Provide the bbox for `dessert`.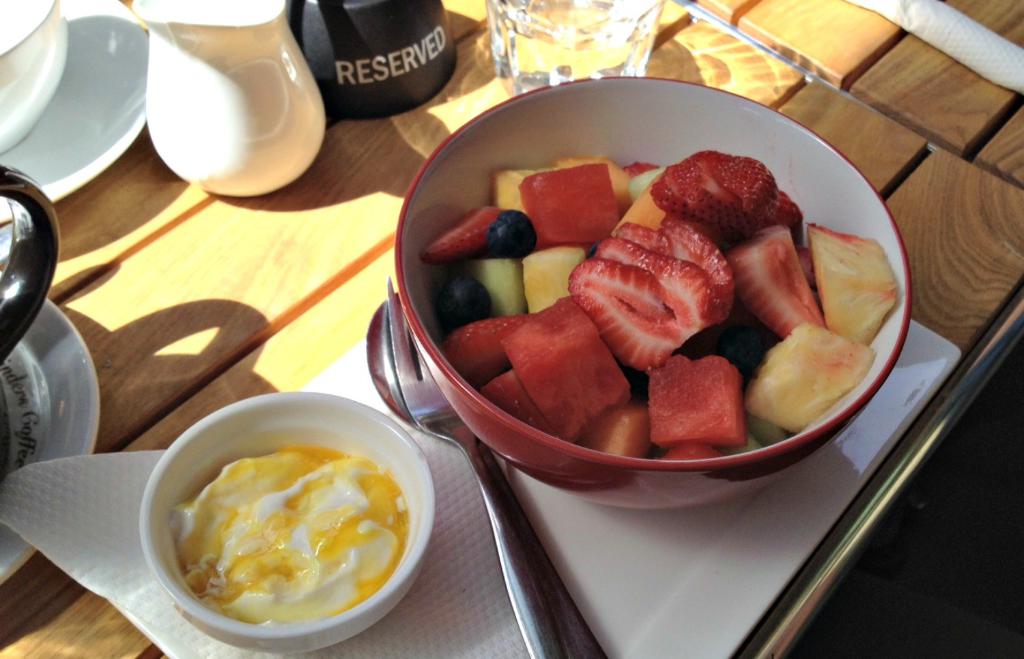
box=[171, 444, 406, 624].
